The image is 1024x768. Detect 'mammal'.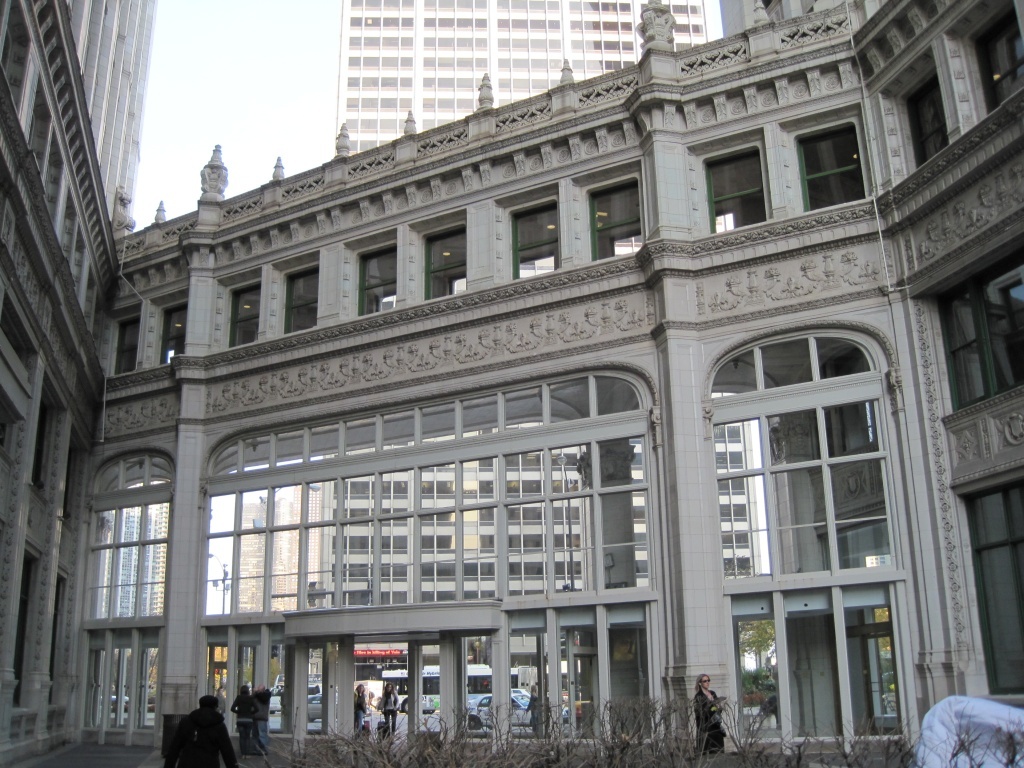
Detection: (left=693, top=672, right=734, bottom=759).
